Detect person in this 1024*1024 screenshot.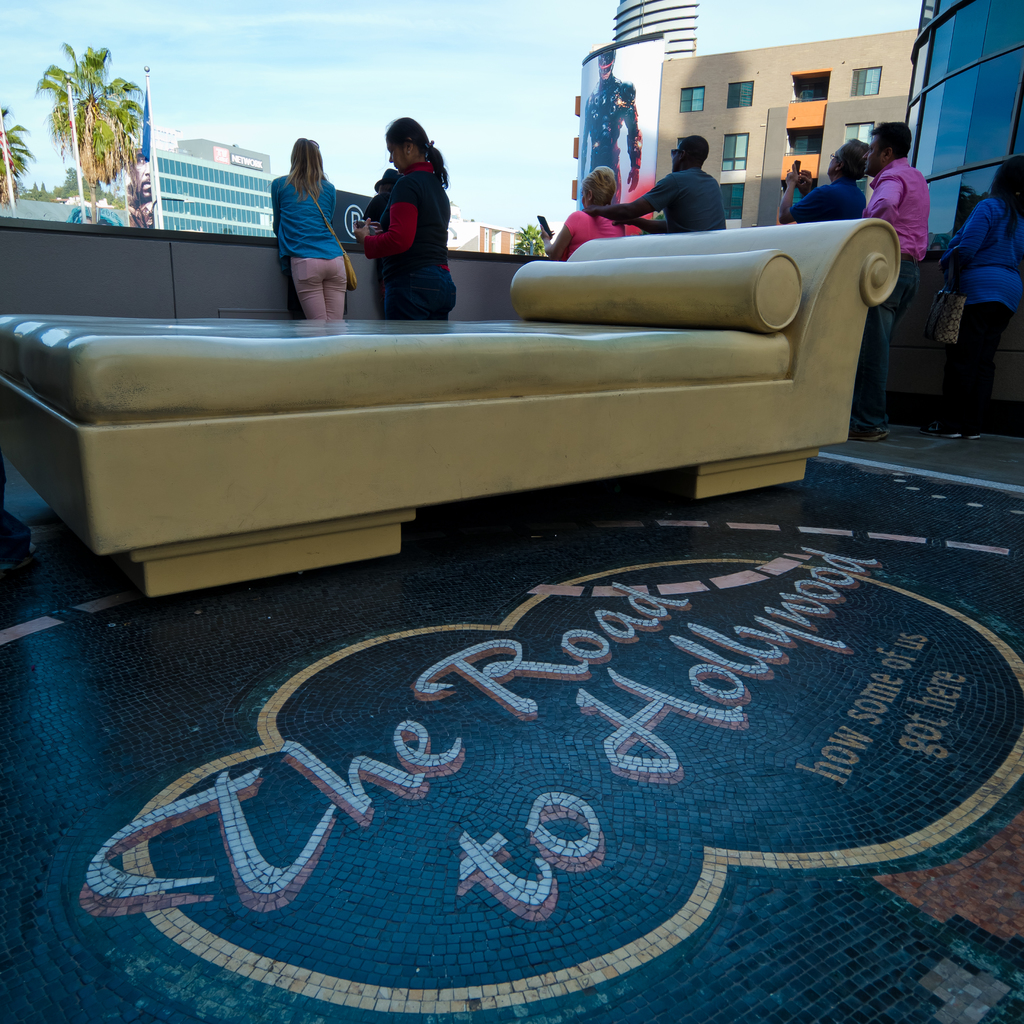
Detection: {"left": 127, "top": 152, "right": 153, "bottom": 227}.
